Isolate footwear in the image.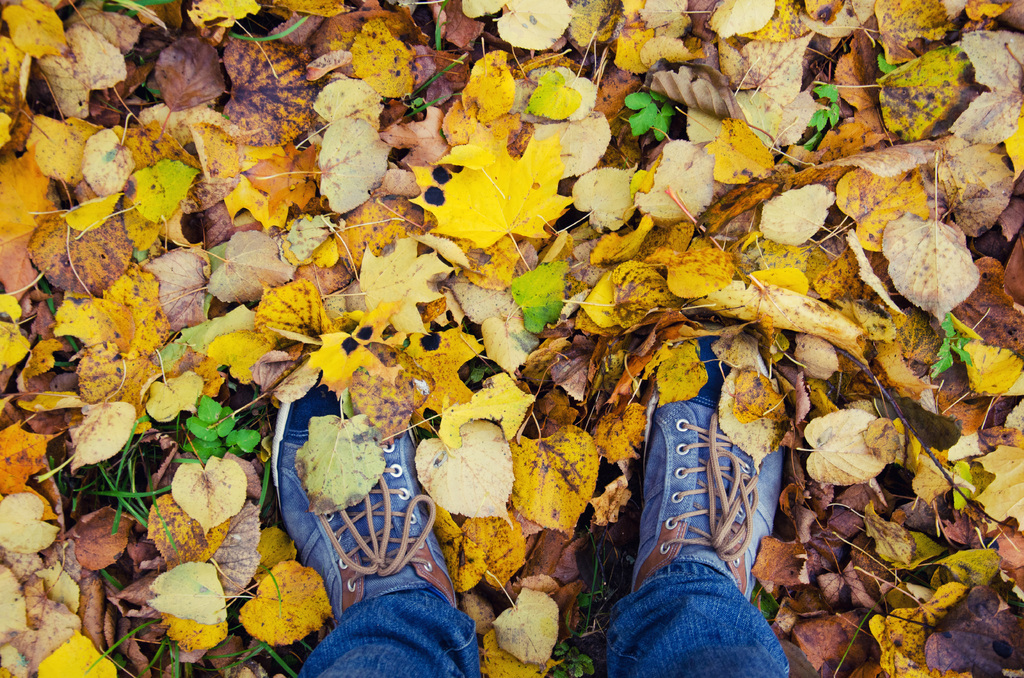
Isolated region: box=[628, 328, 785, 599].
